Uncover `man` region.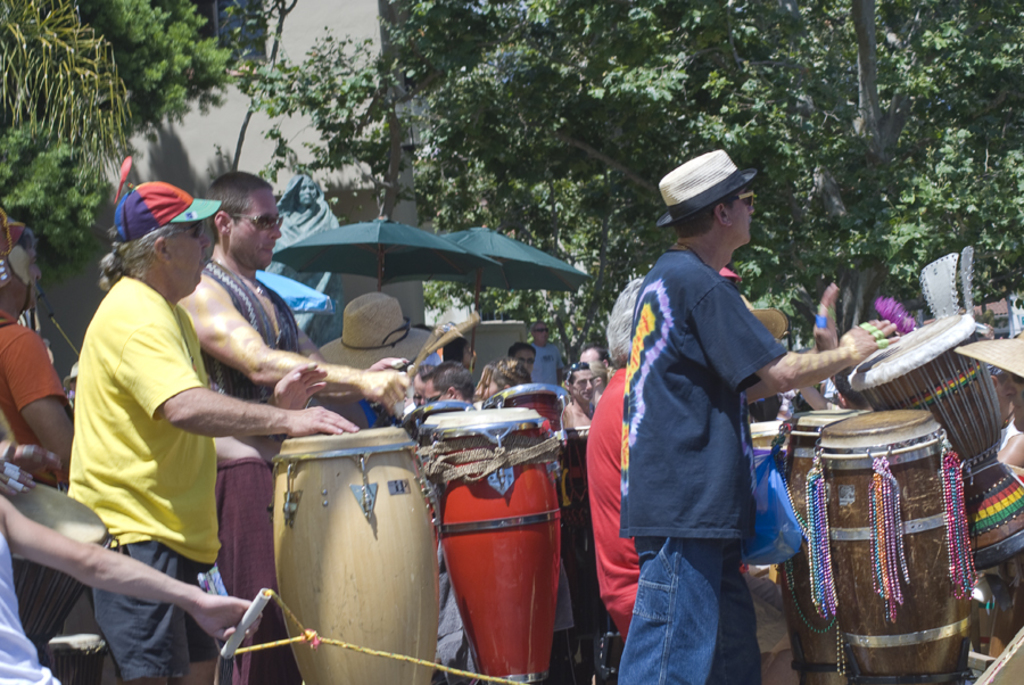
Uncovered: <region>0, 214, 72, 492</region>.
